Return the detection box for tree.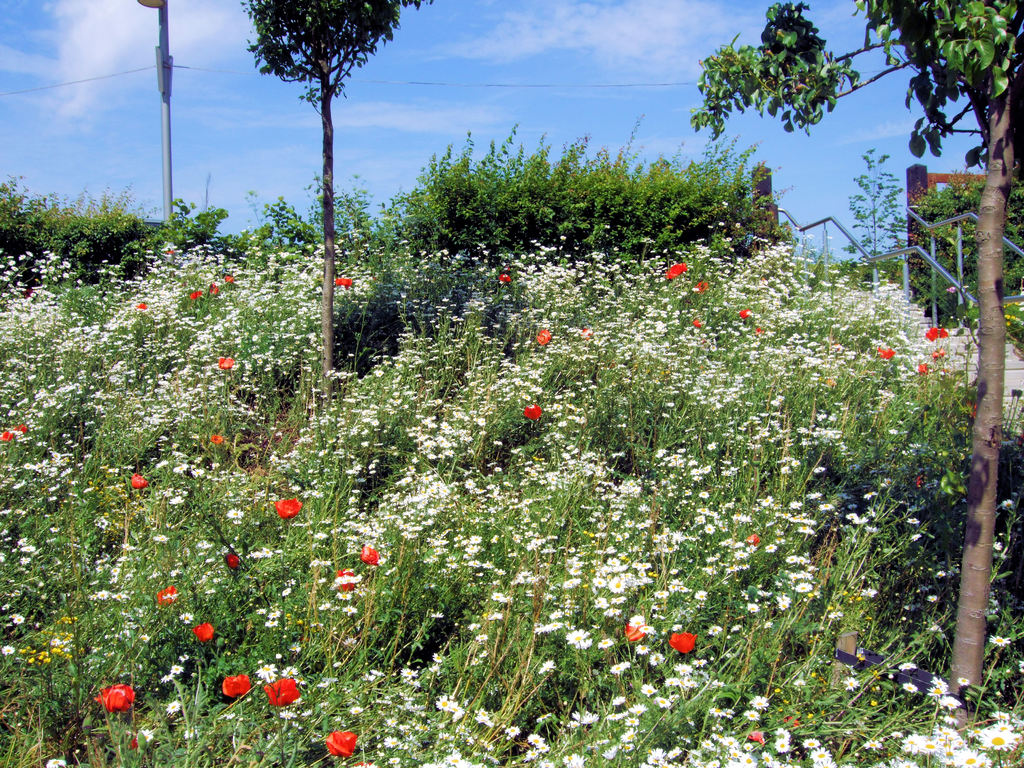
(left=239, top=0, right=435, bottom=399).
